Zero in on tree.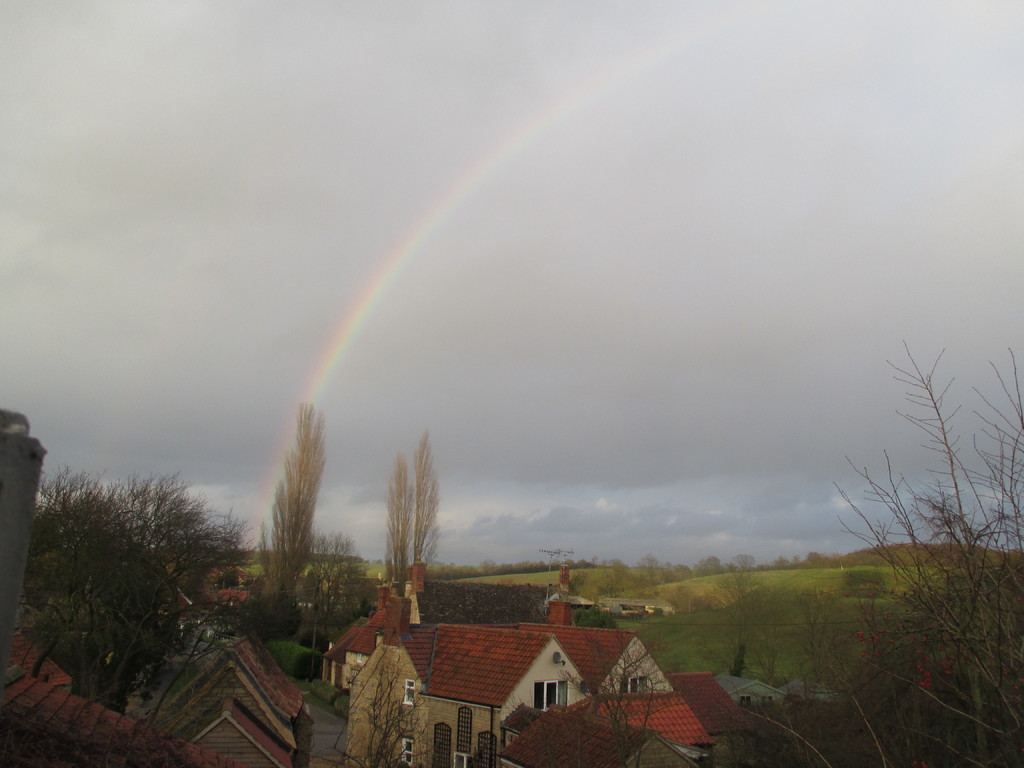
Zeroed in: left=374, top=428, right=451, bottom=596.
